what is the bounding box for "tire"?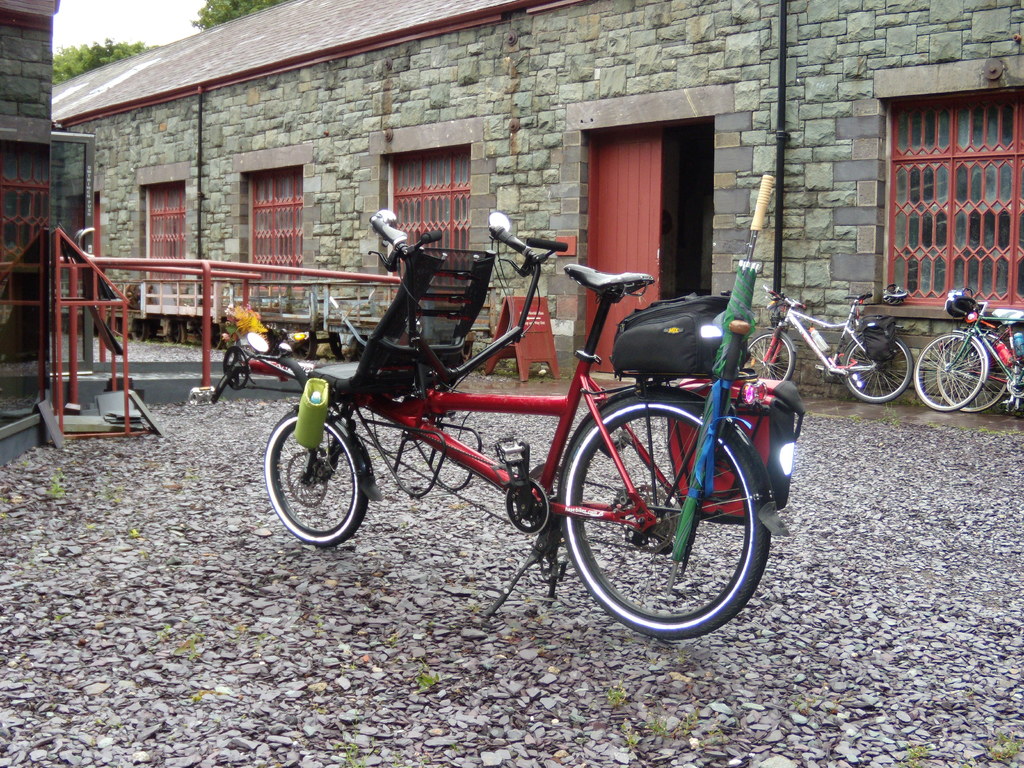
{"left": 301, "top": 338, "right": 315, "bottom": 356}.
